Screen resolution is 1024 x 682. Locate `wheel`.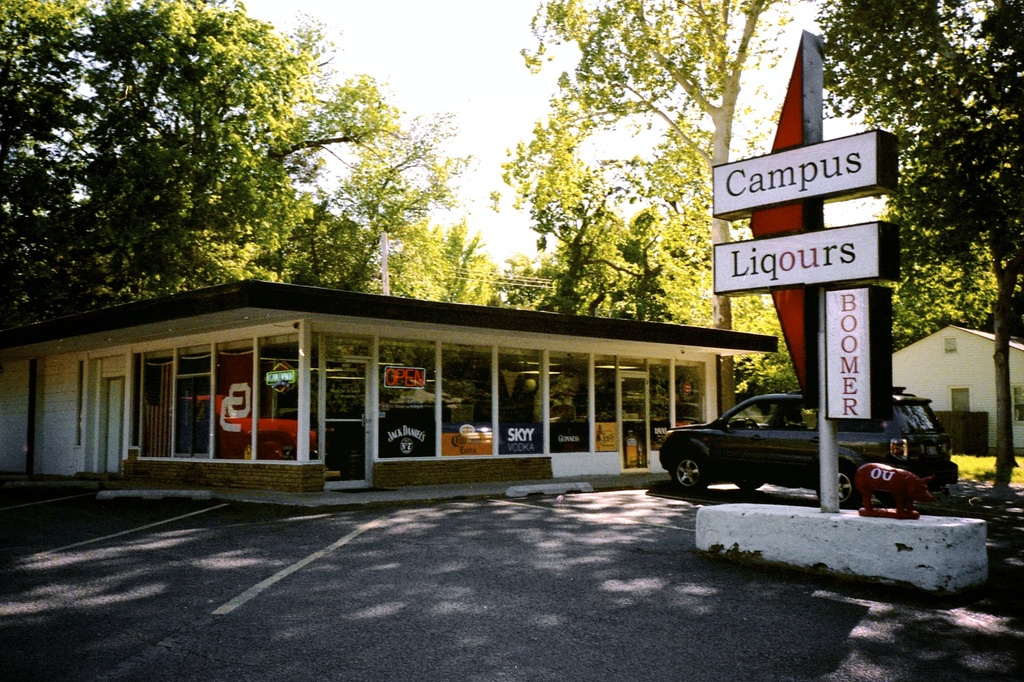
BBox(744, 417, 760, 427).
